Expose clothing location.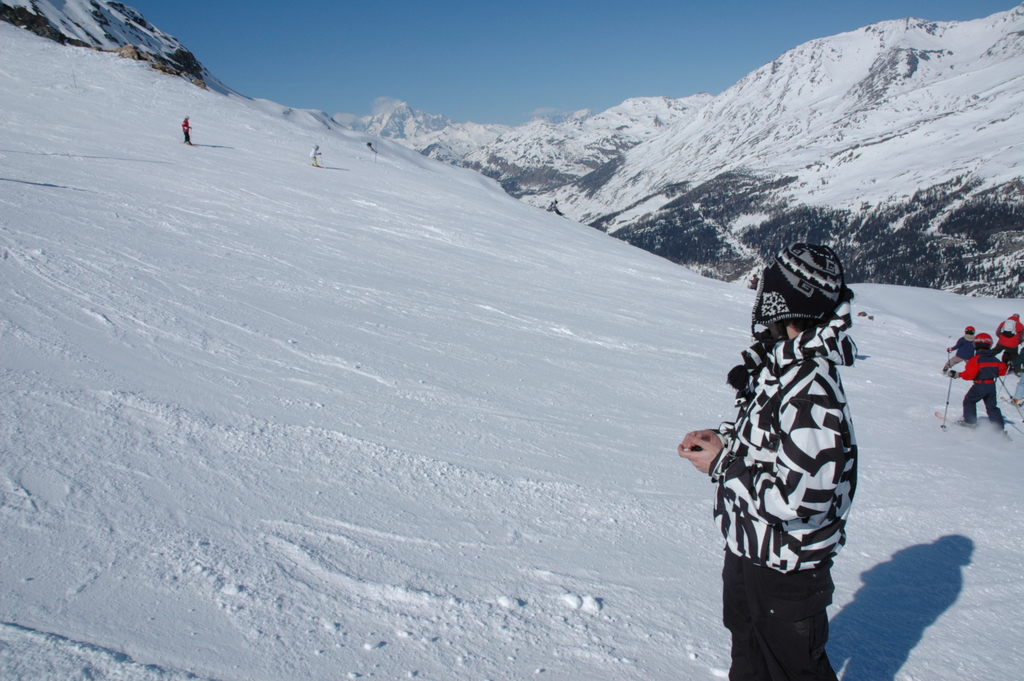
Exposed at crop(715, 265, 883, 657).
